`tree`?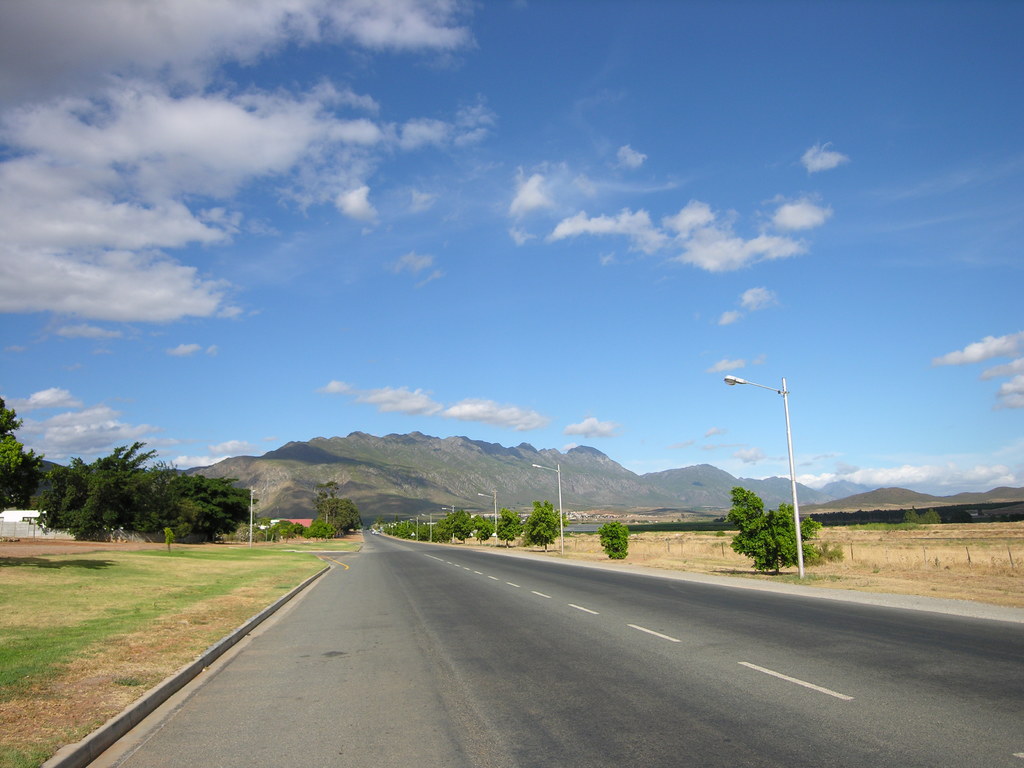
bbox=(904, 507, 941, 524)
